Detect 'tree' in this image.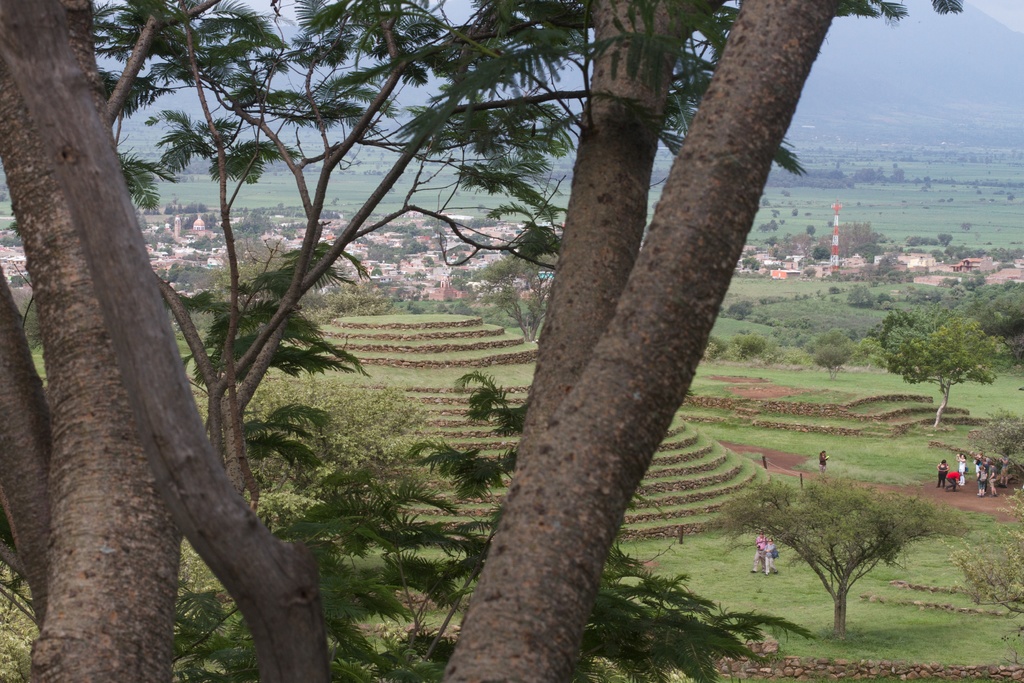
Detection: rect(976, 278, 1023, 331).
